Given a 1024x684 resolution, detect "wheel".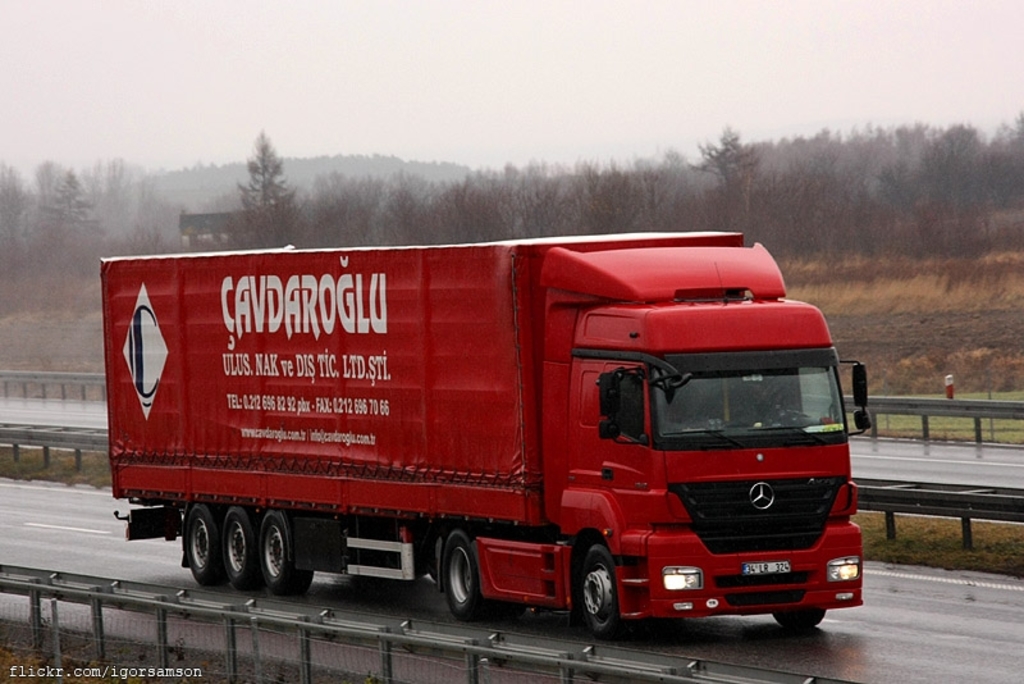
434 533 494 616.
